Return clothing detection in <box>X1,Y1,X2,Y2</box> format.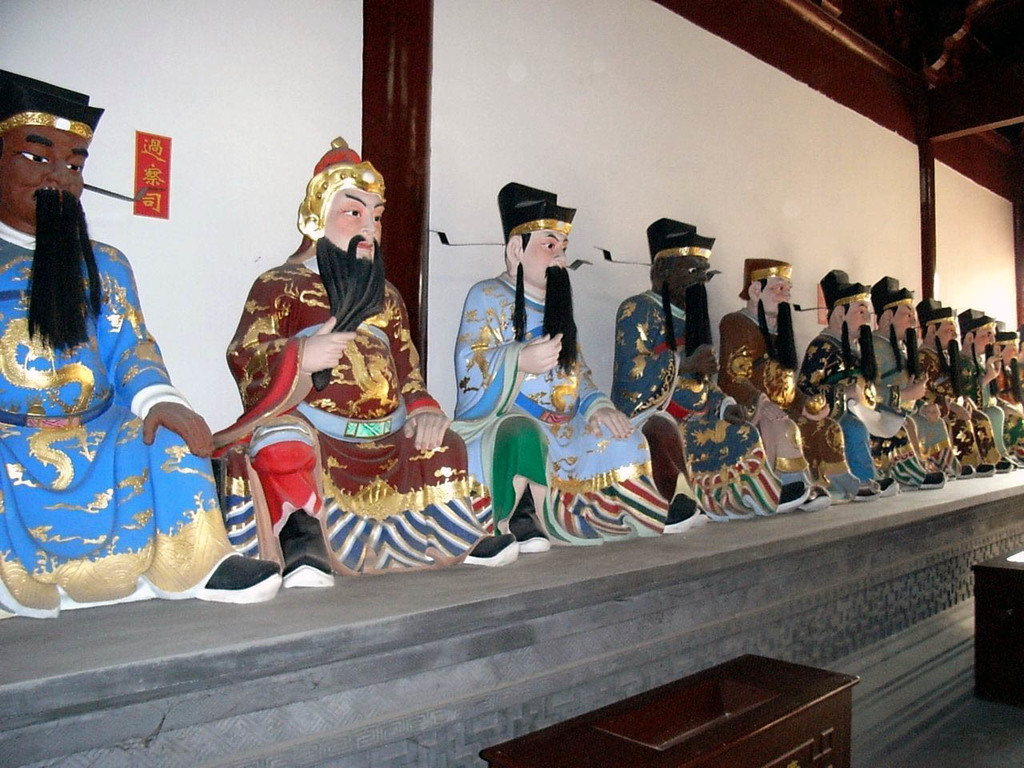
<box>448,268,686,549</box>.
